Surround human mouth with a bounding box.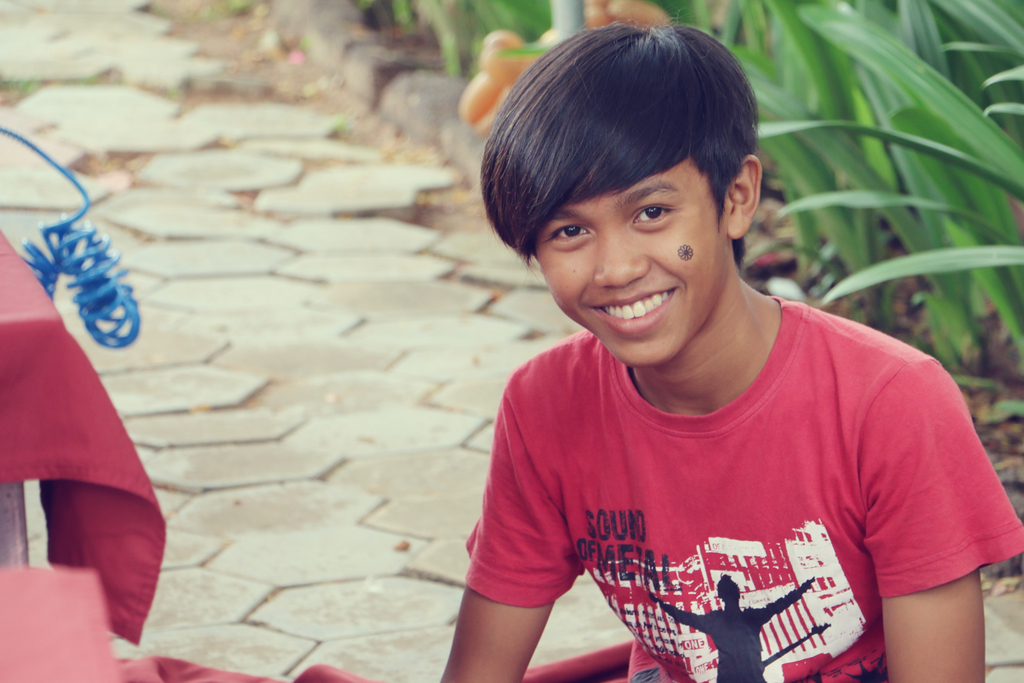
592, 290, 676, 322.
